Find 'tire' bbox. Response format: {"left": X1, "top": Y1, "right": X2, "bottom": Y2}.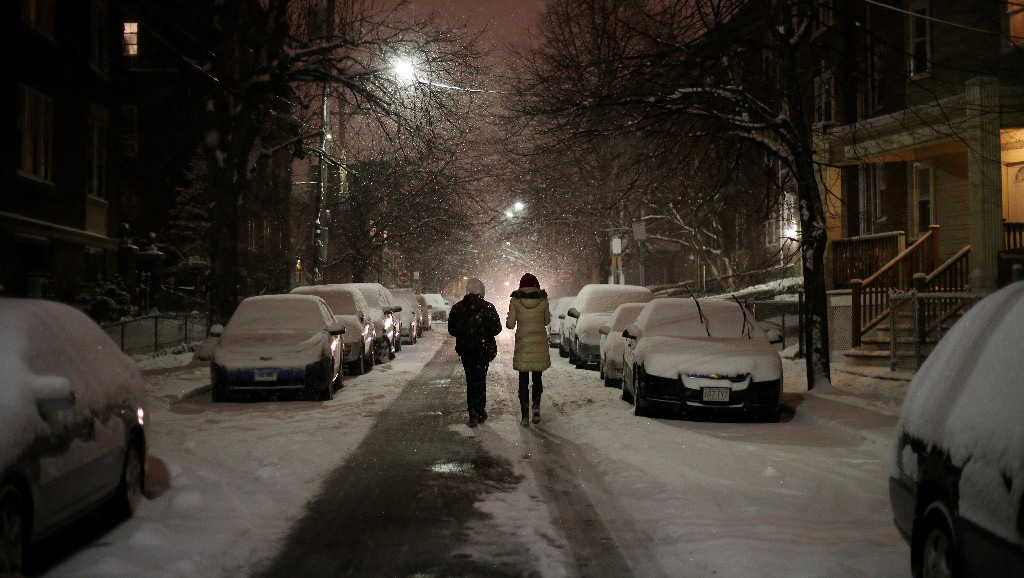
{"left": 590, "top": 352, "right": 596, "bottom": 378}.
